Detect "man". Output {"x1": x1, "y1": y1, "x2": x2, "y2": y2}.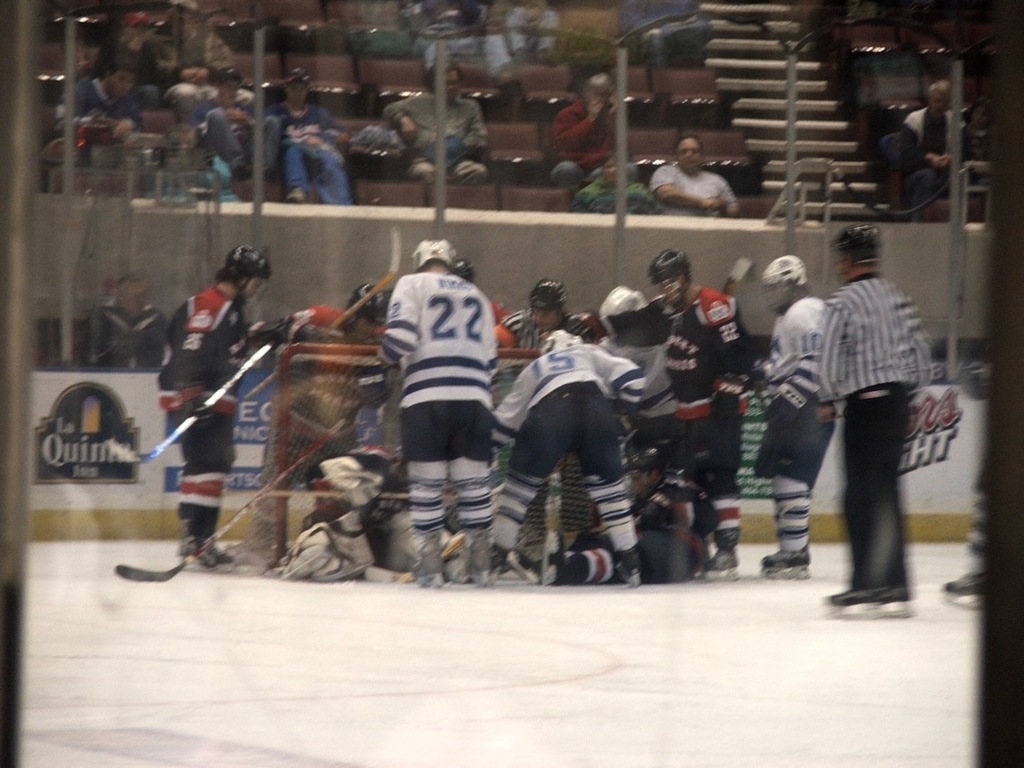
{"x1": 169, "y1": 74, "x2": 282, "y2": 184}.
